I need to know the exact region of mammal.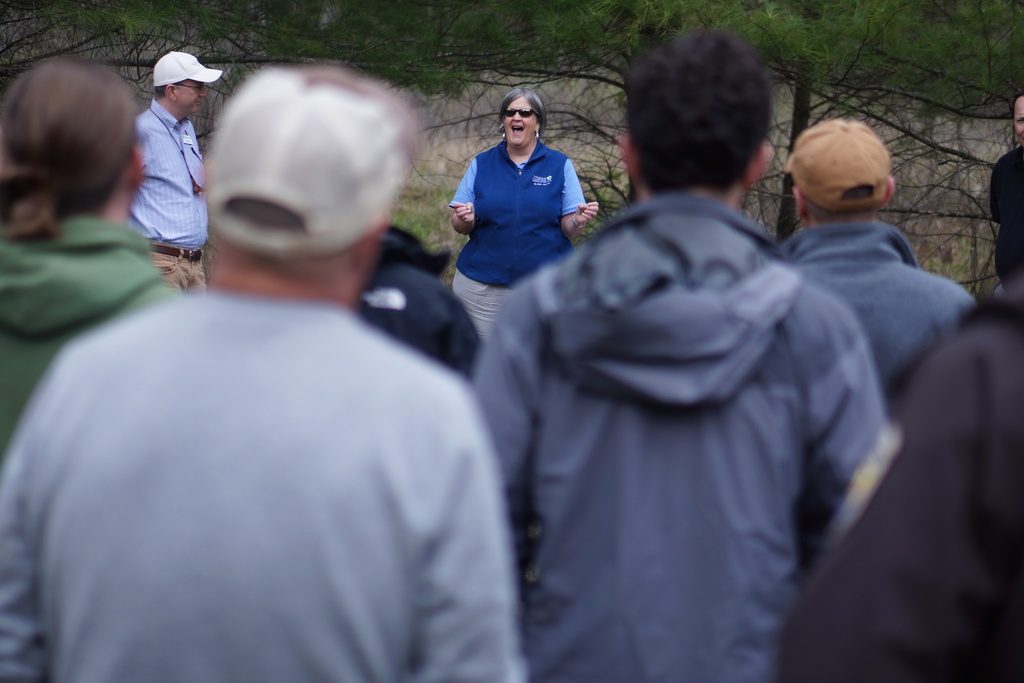
Region: [355, 213, 488, 383].
